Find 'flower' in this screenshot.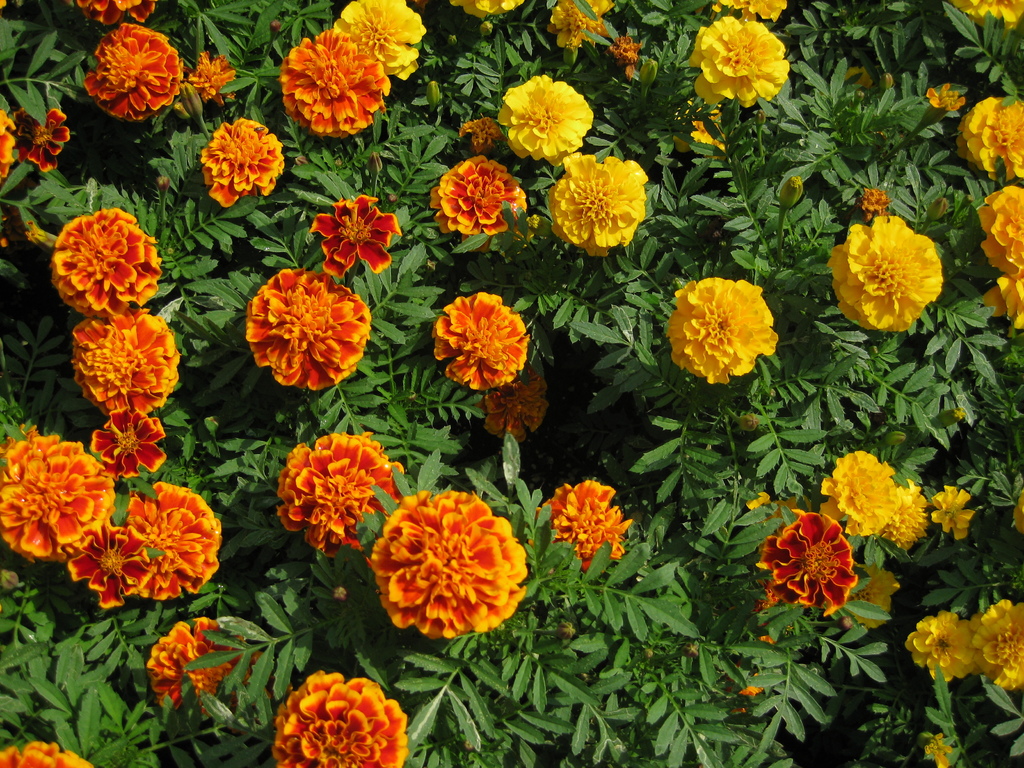
The bounding box for 'flower' is box=[300, 188, 392, 268].
